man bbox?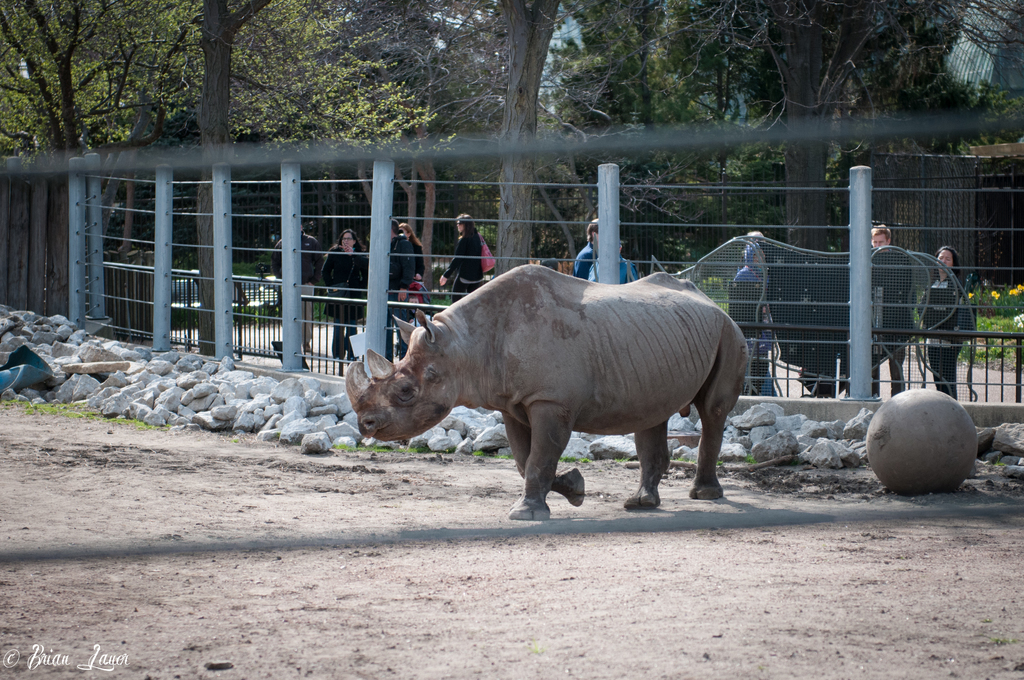
[x1=573, y1=218, x2=600, y2=281]
